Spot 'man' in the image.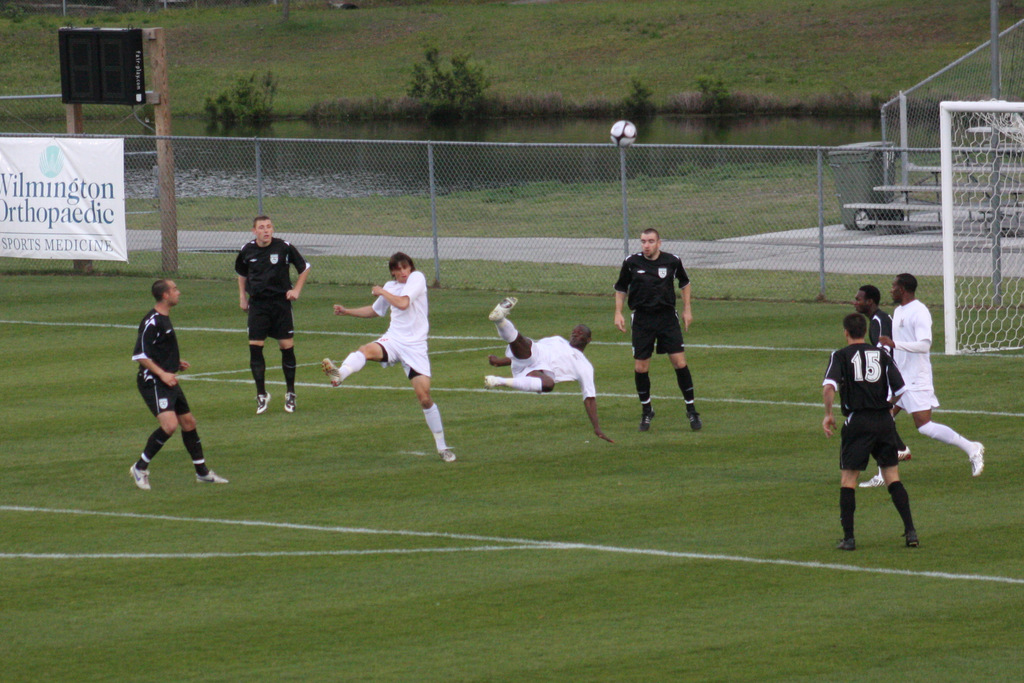
'man' found at 855:283:916:463.
